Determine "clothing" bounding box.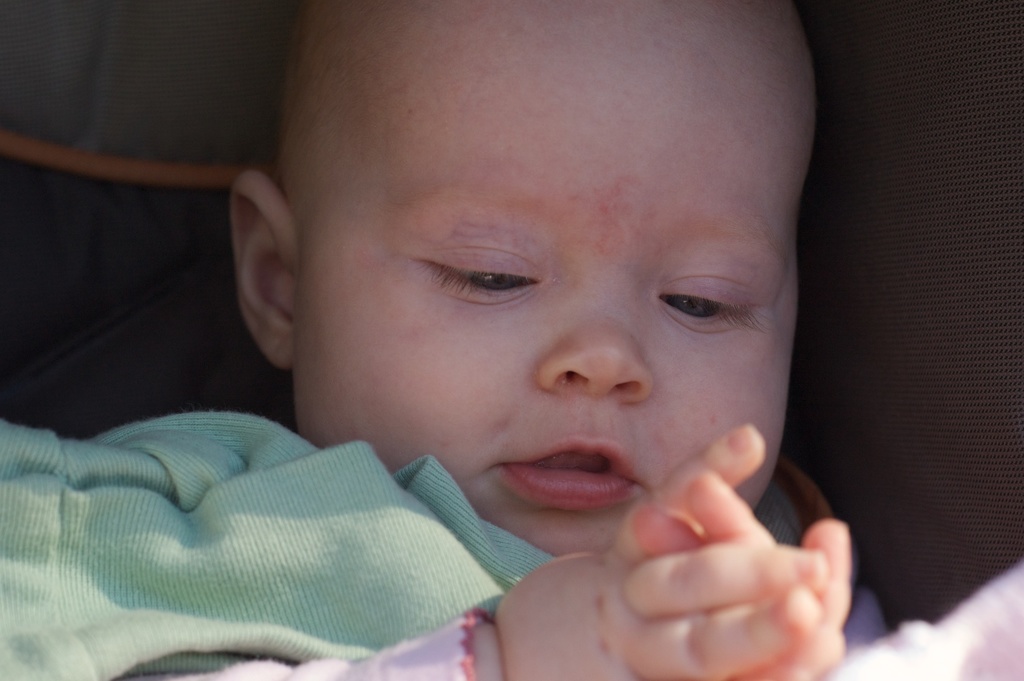
Determined: 0/401/633/668.
